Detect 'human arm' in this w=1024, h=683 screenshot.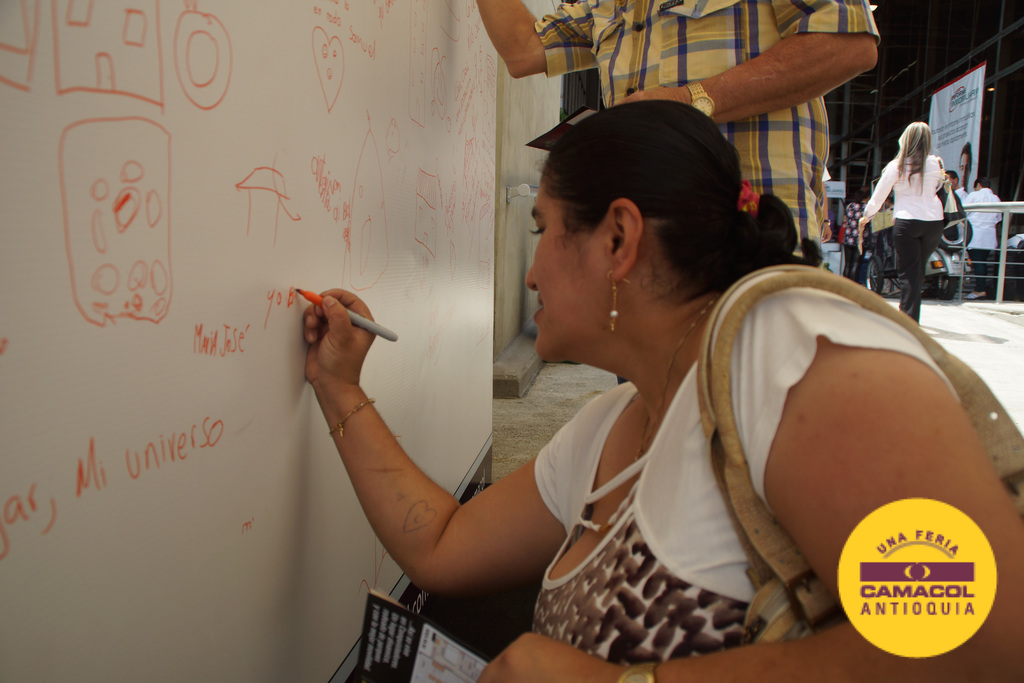
Detection: x1=931, y1=155, x2=943, y2=199.
